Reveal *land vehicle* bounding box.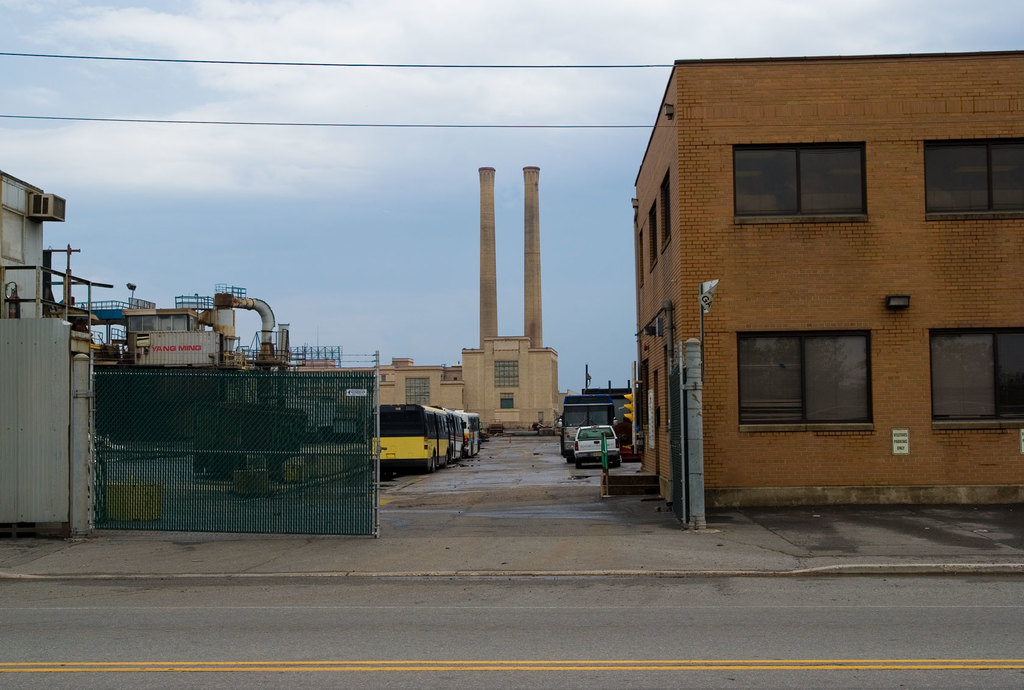
Revealed: box=[351, 403, 470, 479].
